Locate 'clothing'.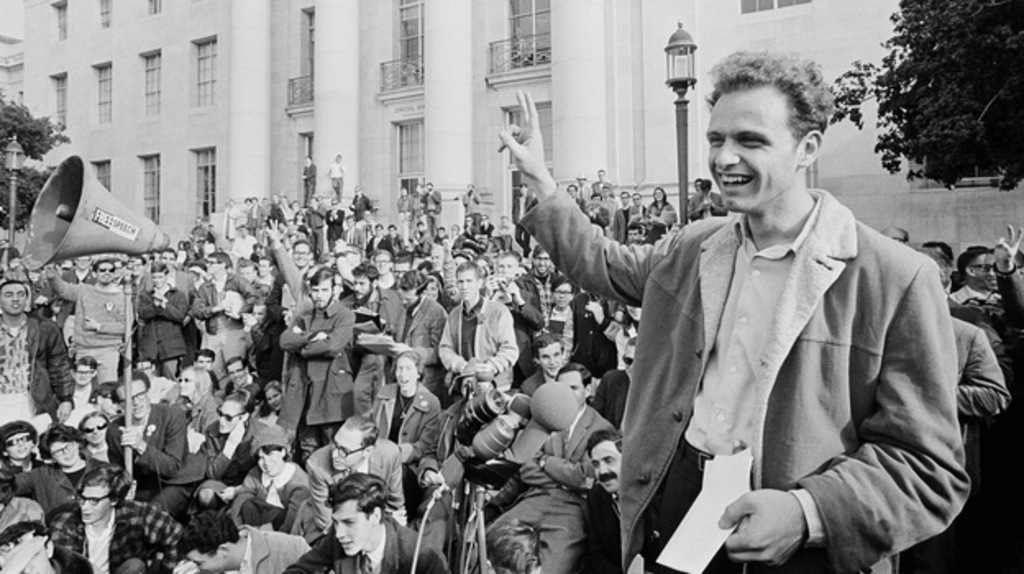
Bounding box: bbox=(179, 233, 205, 272).
